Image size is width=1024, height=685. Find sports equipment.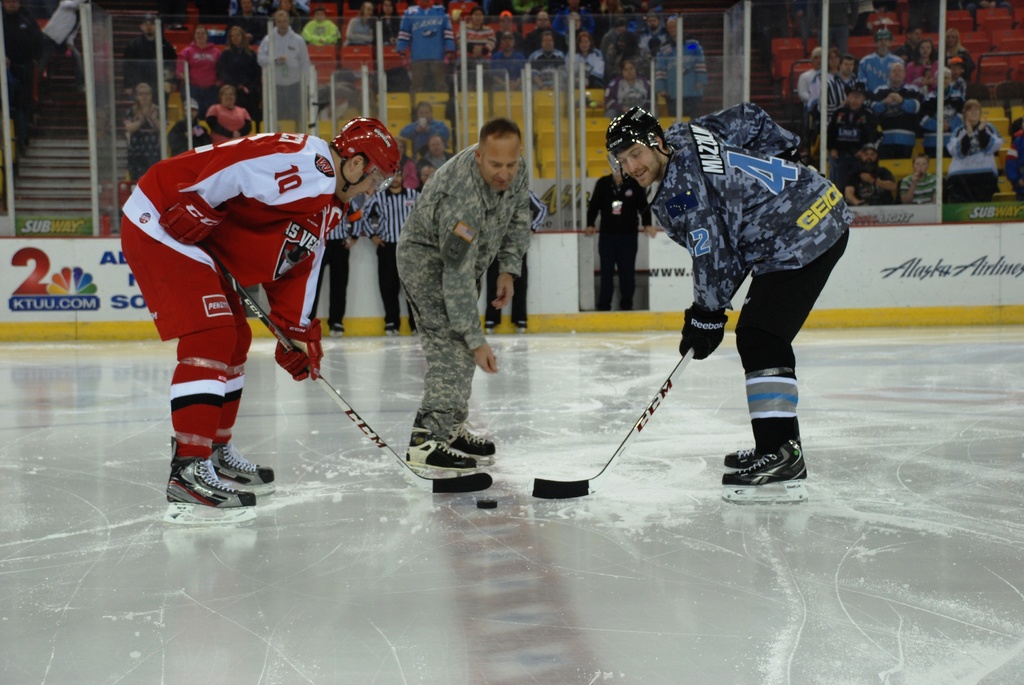
detection(477, 500, 499, 512).
